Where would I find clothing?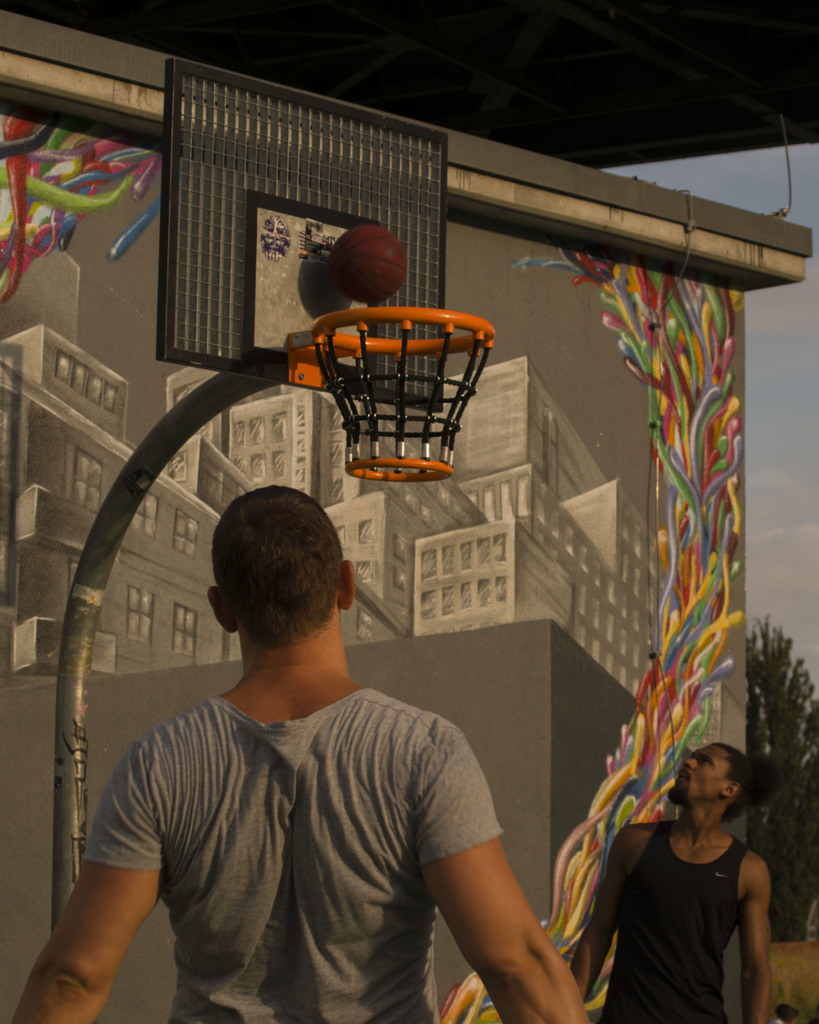
At bbox=[81, 598, 564, 1016].
